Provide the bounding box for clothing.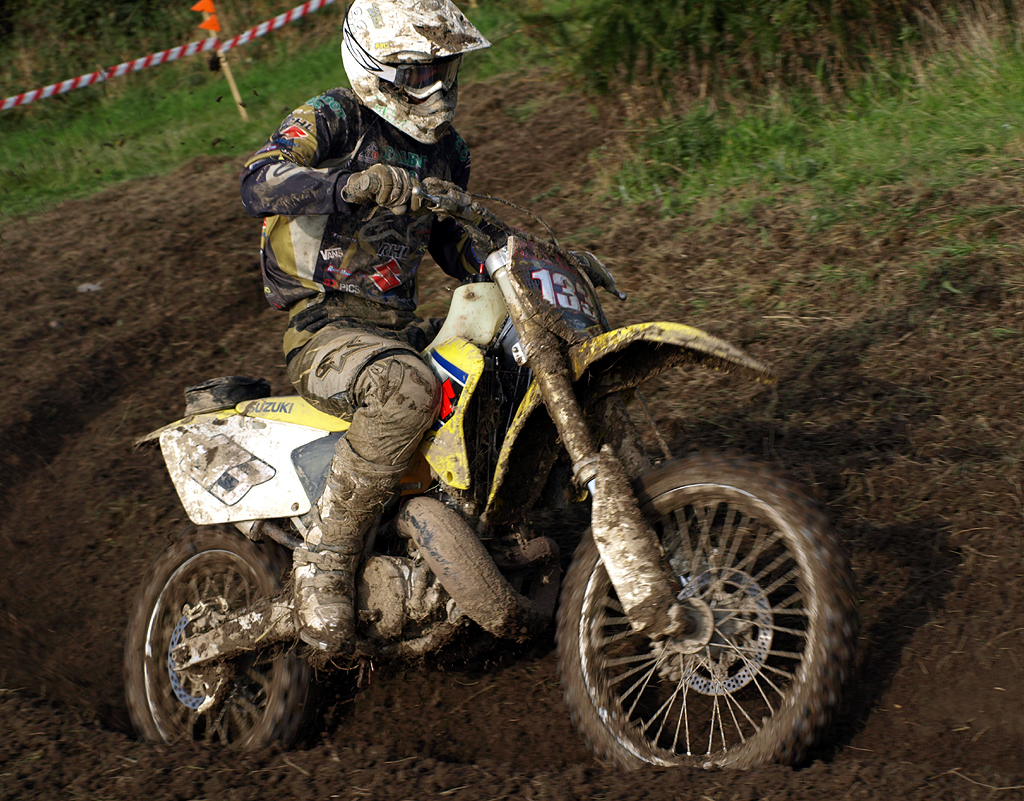
{"x1": 238, "y1": 95, "x2": 473, "y2": 539}.
